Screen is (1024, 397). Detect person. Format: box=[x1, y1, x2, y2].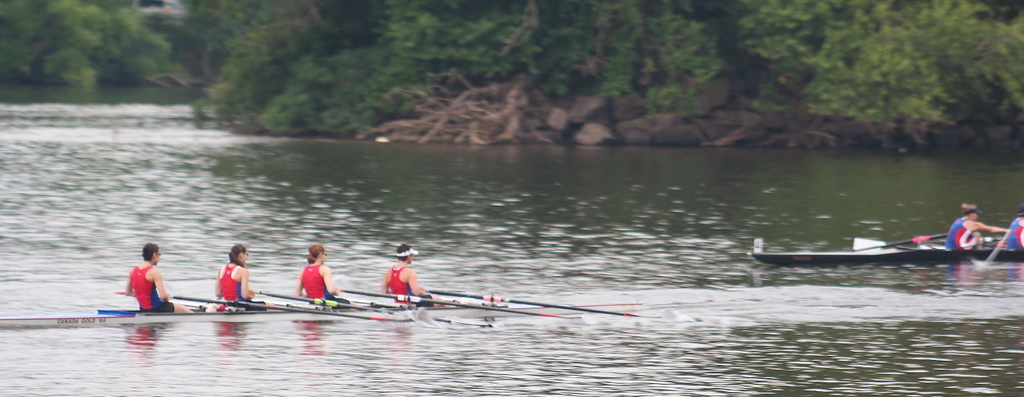
box=[385, 246, 434, 310].
